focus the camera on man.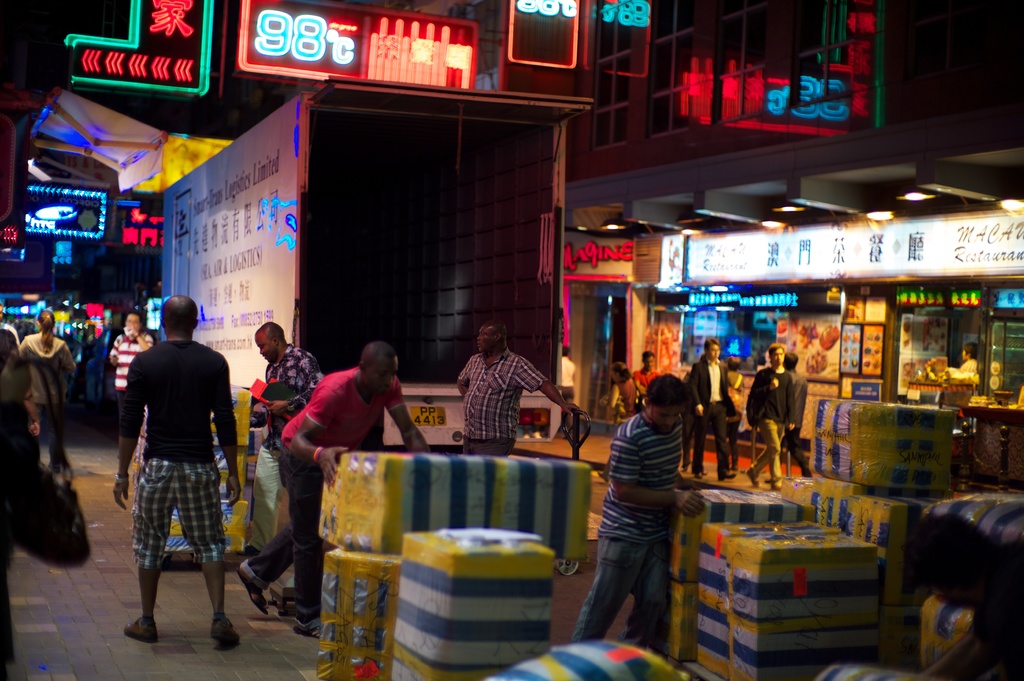
Focus region: 244,319,328,554.
